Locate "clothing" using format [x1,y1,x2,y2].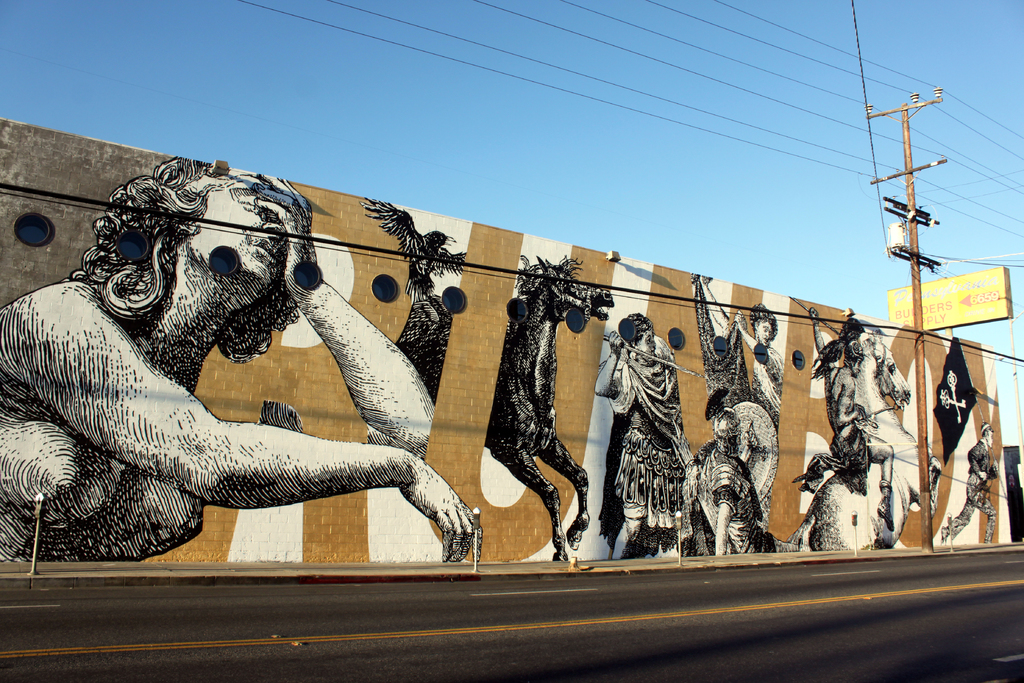
[941,444,998,549].
